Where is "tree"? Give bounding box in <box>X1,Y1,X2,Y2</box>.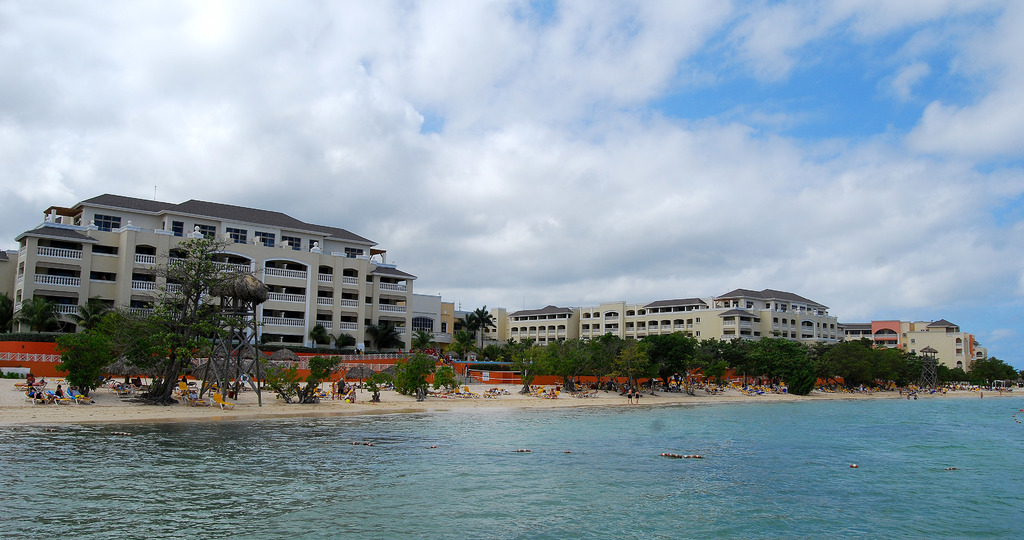
<box>15,295,60,330</box>.
